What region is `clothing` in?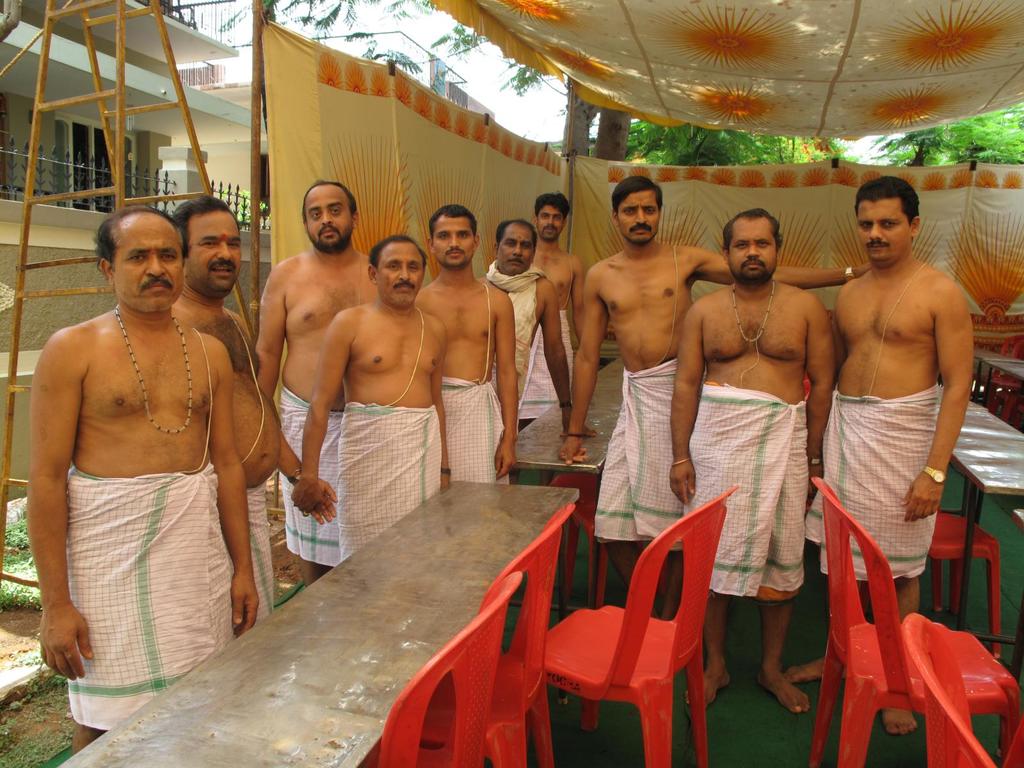
810/388/932/569.
